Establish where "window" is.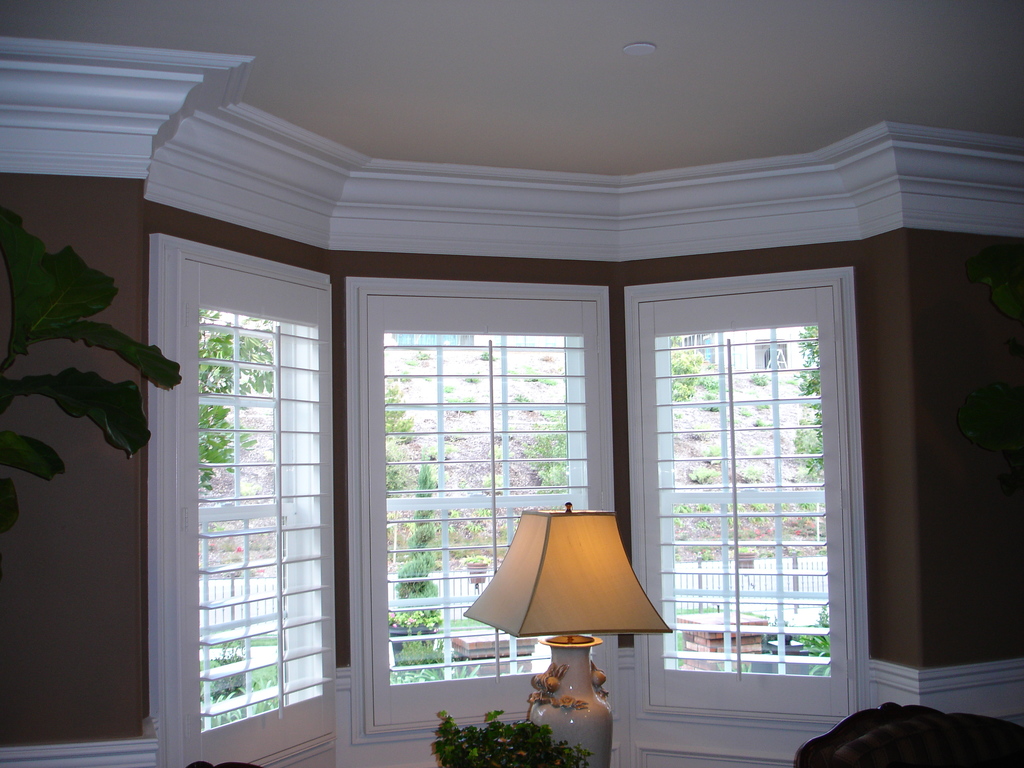
Established at (x1=622, y1=278, x2=913, y2=744).
